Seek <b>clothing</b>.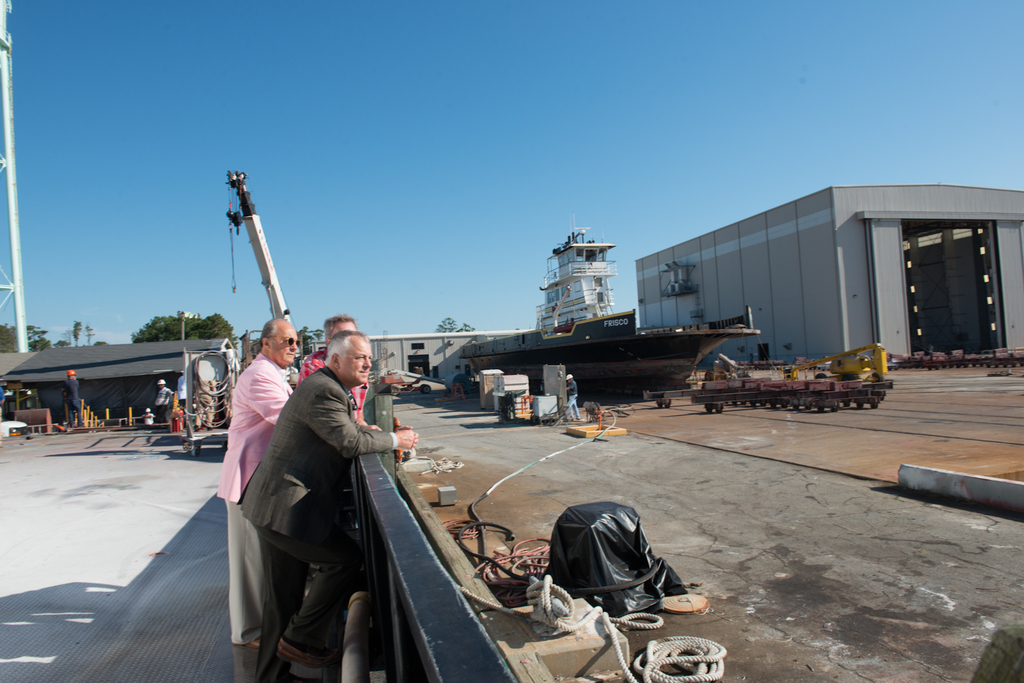
box=[299, 349, 370, 426].
